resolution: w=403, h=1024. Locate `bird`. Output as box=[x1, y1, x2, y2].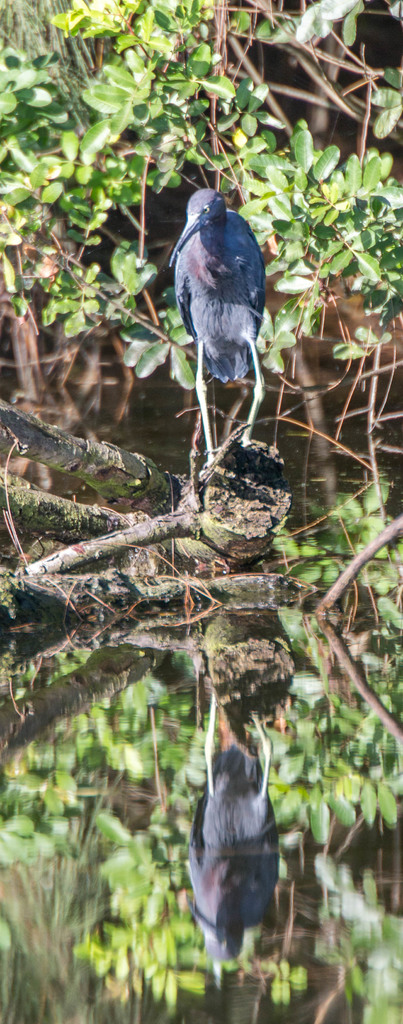
box=[154, 176, 273, 448].
